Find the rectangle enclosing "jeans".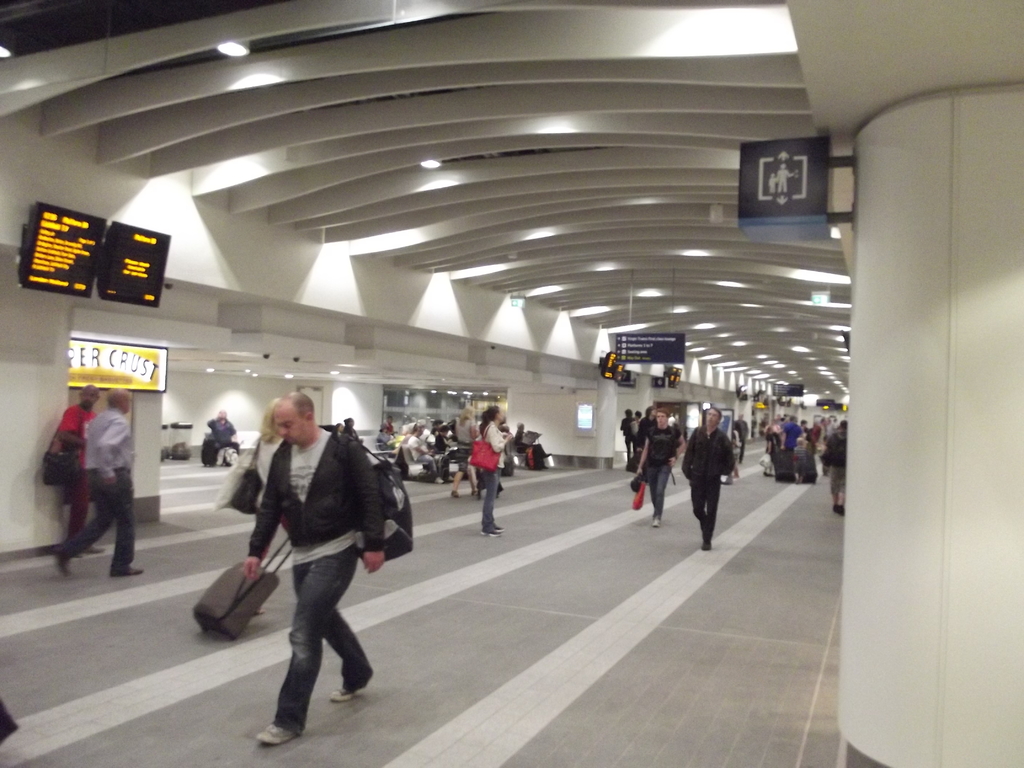
269 542 372 734.
